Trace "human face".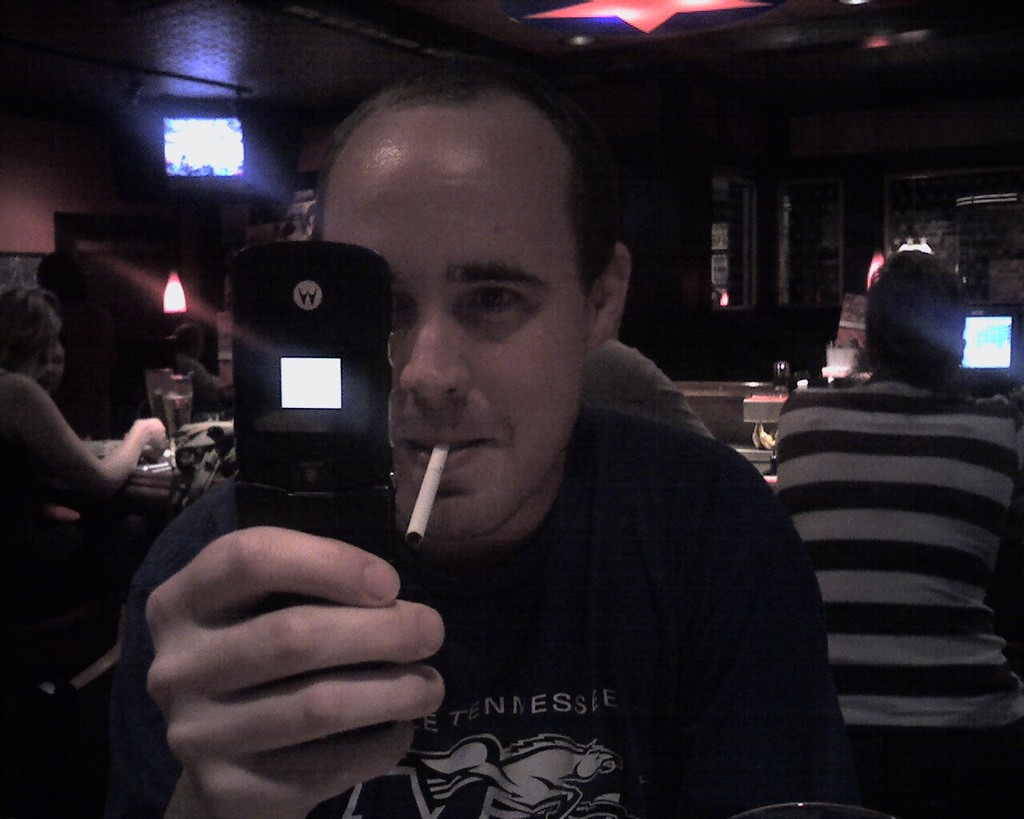
Traced to box(310, 99, 582, 538).
